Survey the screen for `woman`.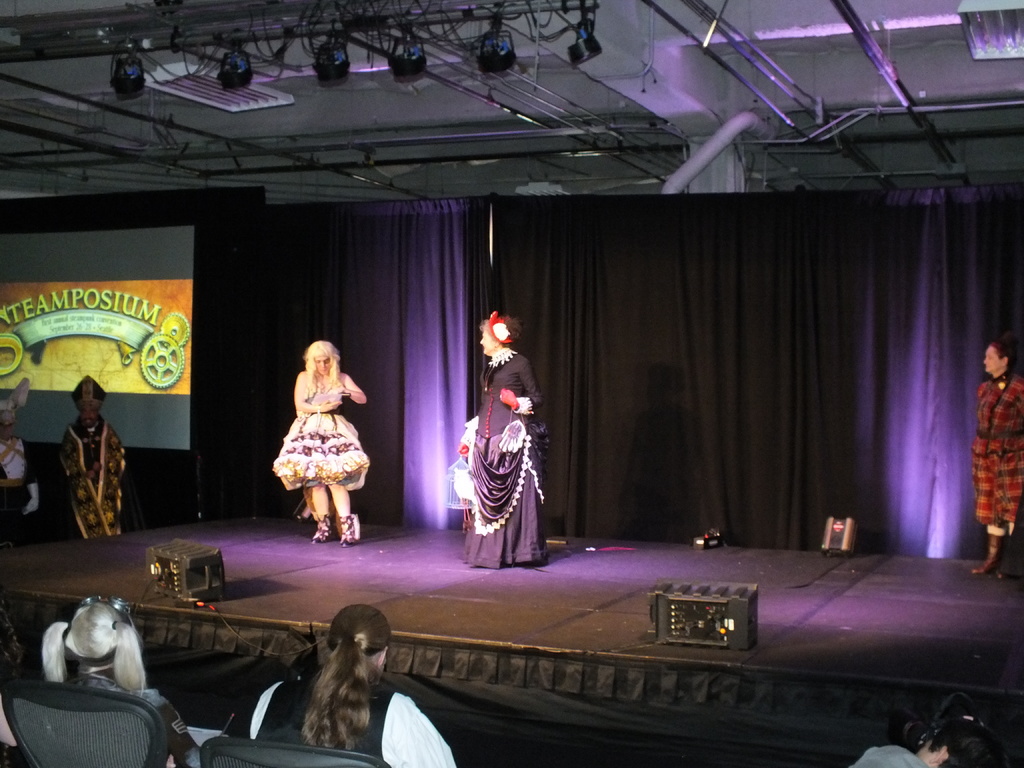
Survey found: {"x1": 451, "y1": 318, "x2": 552, "y2": 564}.
